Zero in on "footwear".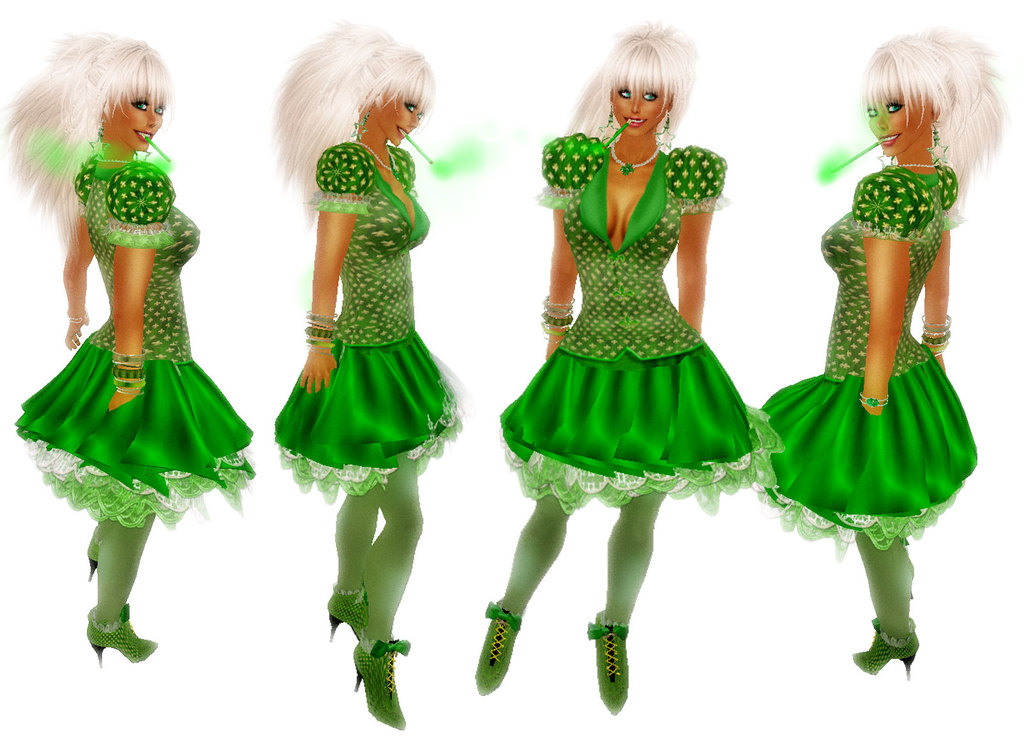
Zeroed in: bbox(849, 618, 924, 681).
